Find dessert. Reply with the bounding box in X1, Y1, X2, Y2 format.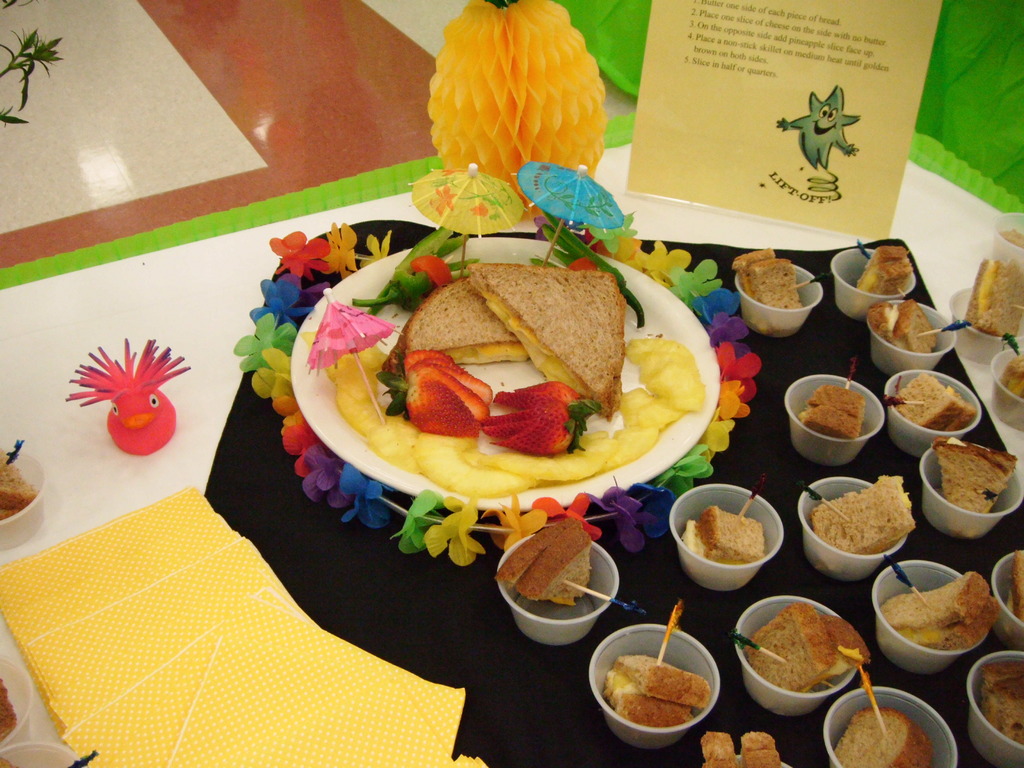
815, 474, 918, 556.
